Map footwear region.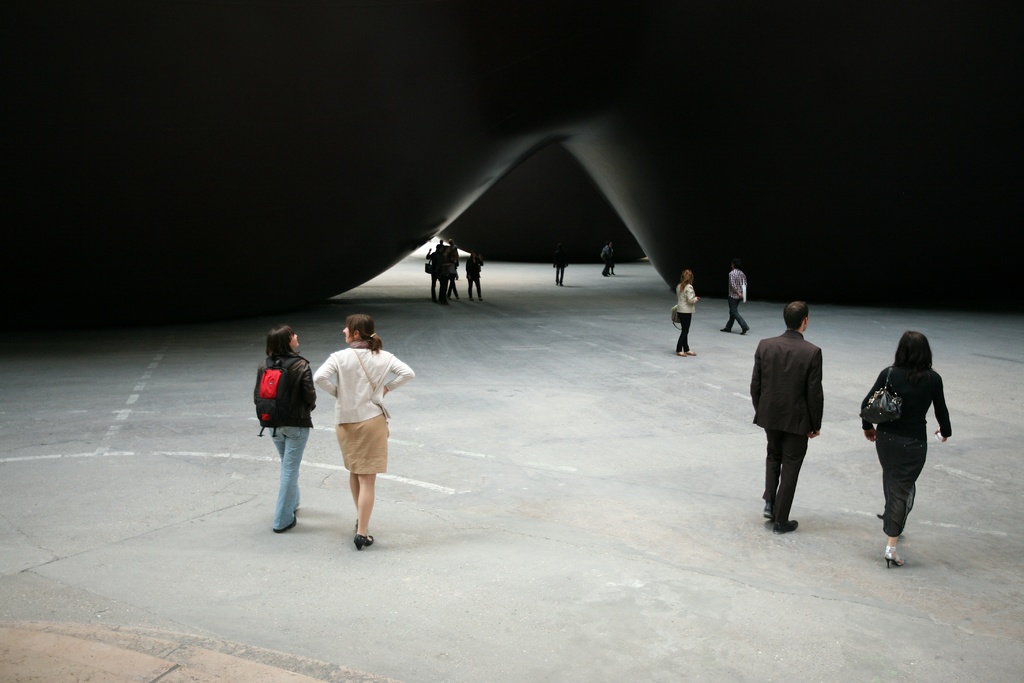
Mapped to 758, 490, 773, 518.
